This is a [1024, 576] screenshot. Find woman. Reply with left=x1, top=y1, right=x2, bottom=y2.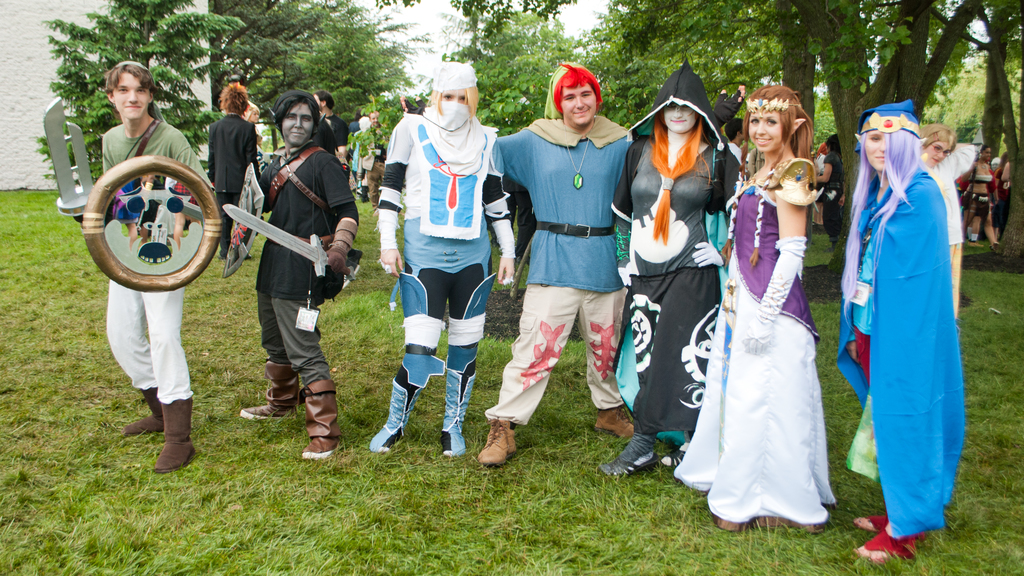
left=915, top=119, right=988, bottom=322.
